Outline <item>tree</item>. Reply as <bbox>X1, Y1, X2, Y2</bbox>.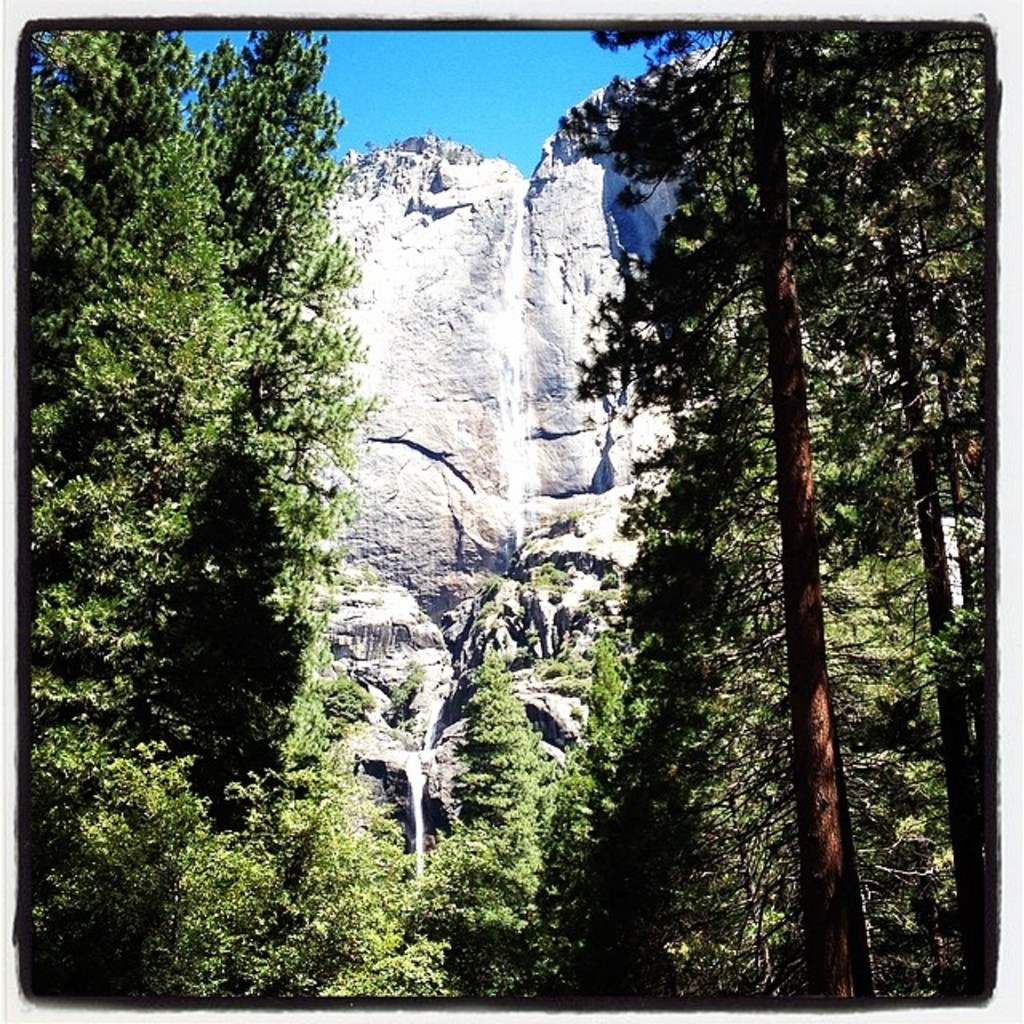
<bbox>440, 650, 542, 994</bbox>.
